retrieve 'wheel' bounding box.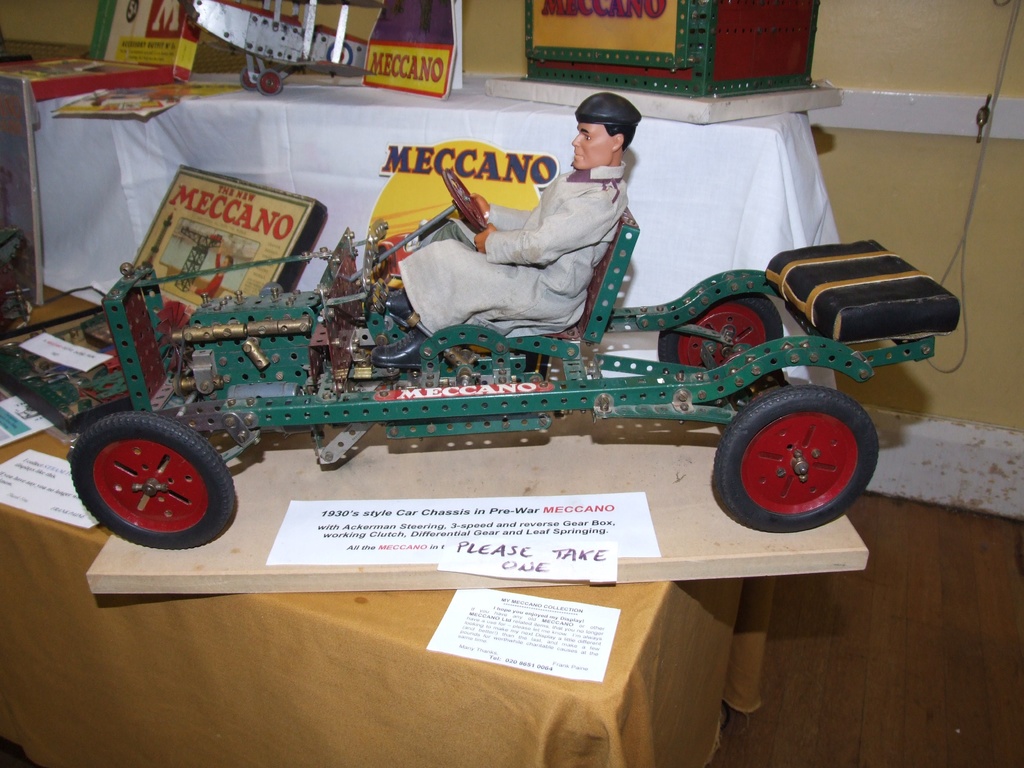
Bounding box: [717,392,874,523].
